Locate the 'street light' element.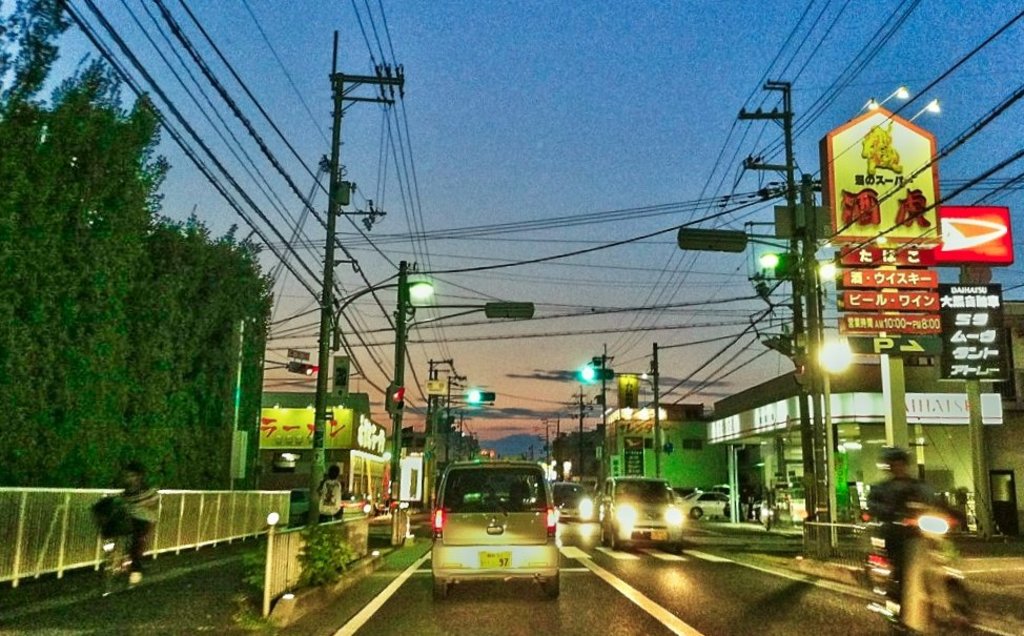
Element bbox: select_region(334, 279, 428, 356).
